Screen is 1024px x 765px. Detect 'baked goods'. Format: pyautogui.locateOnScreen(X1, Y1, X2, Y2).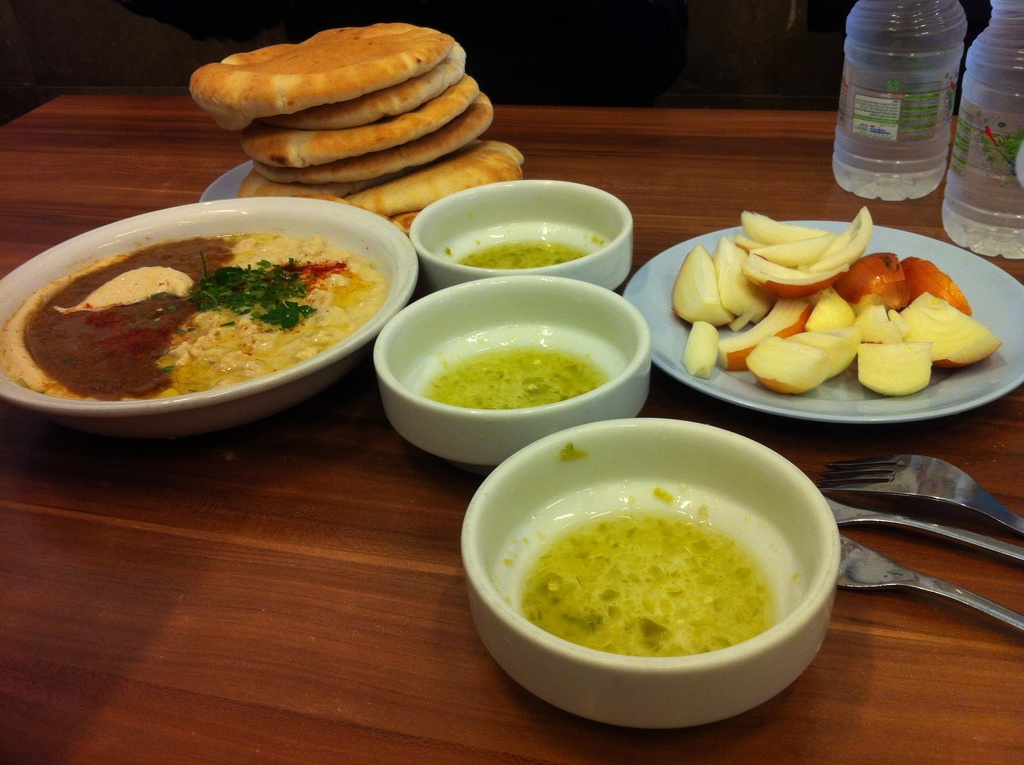
pyautogui.locateOnScreen(187, 22, 452, 130).
